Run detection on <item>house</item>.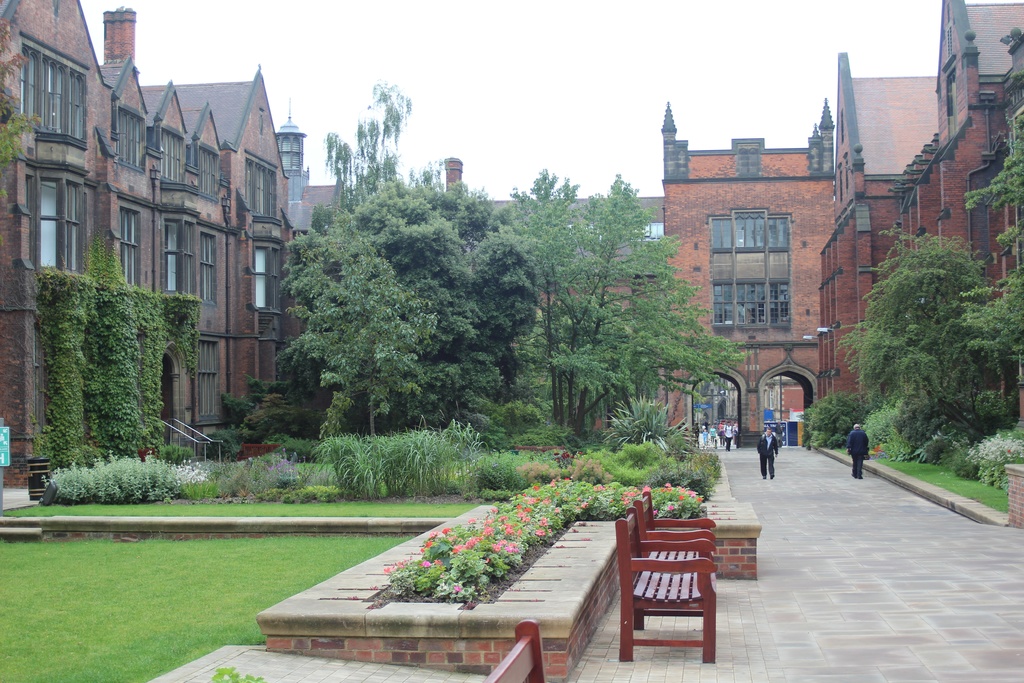
Result: {"x1": 891, "y1": 13, "x2": 1023, "y2": 308}.
